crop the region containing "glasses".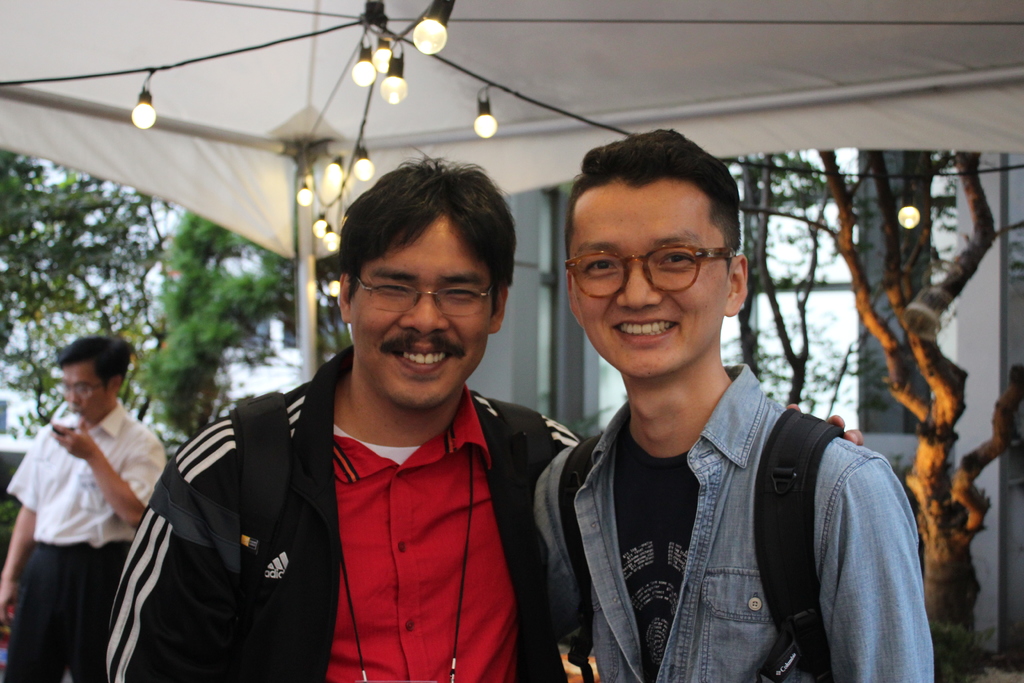
Crop region: <bbox>342, 281, 497, 317</bbox>.
